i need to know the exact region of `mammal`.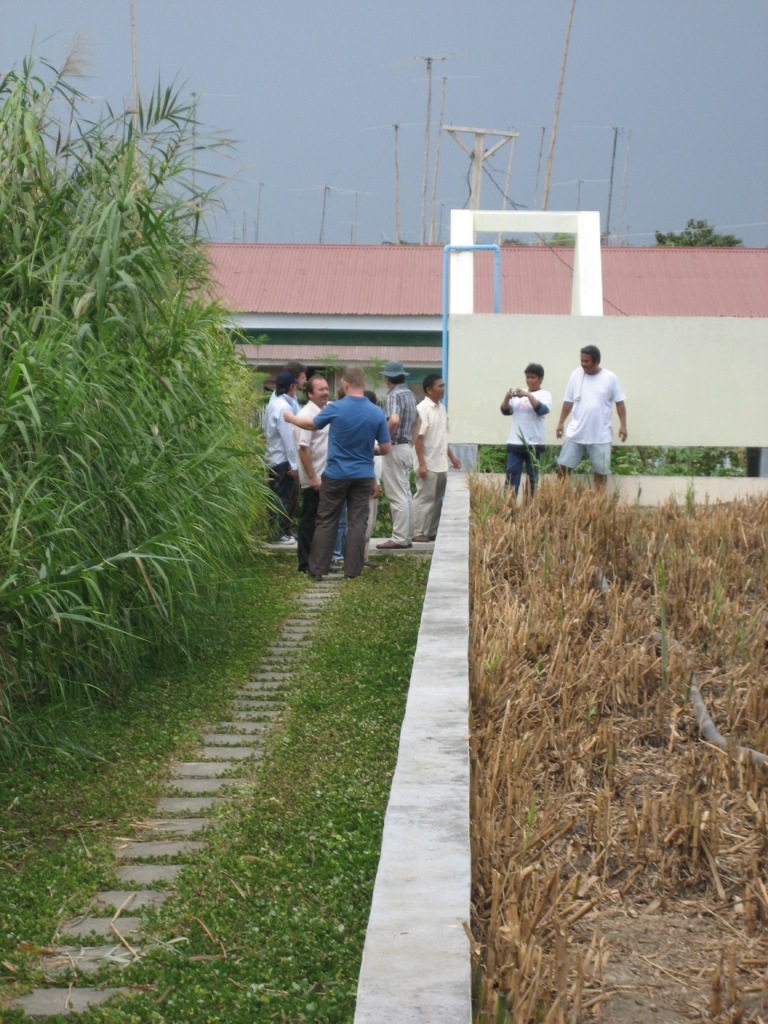
Region: box(366, 389, 384, 566).
